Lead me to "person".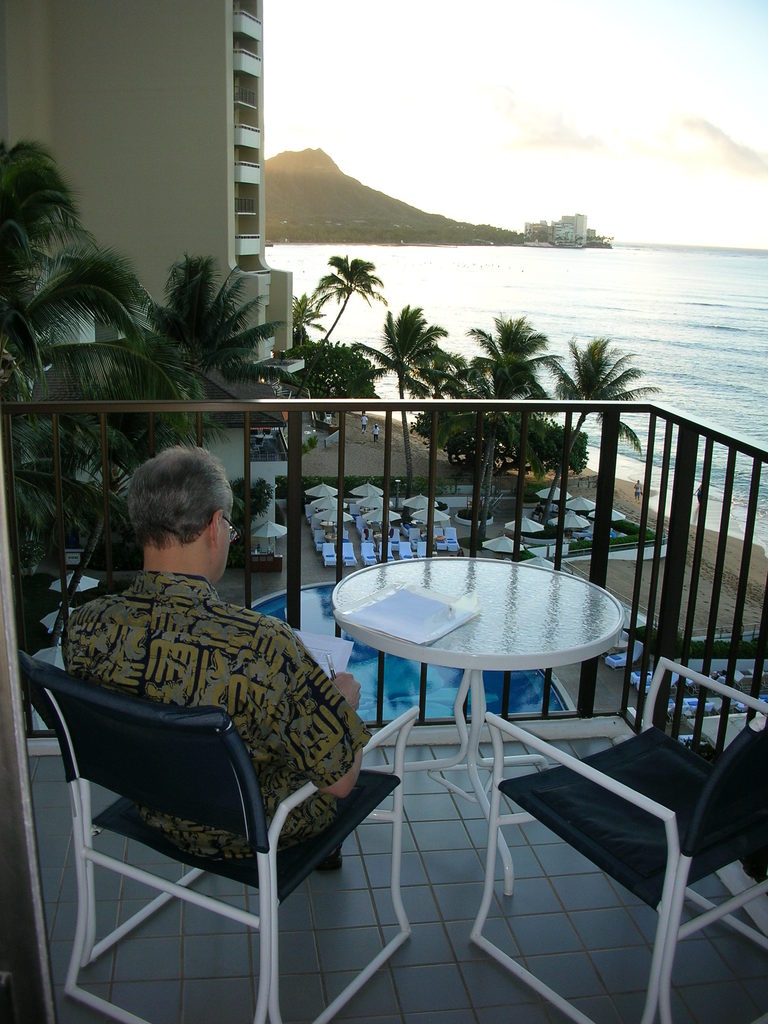
Lead to x1=369, y1=420, x2=381, y2=447.
